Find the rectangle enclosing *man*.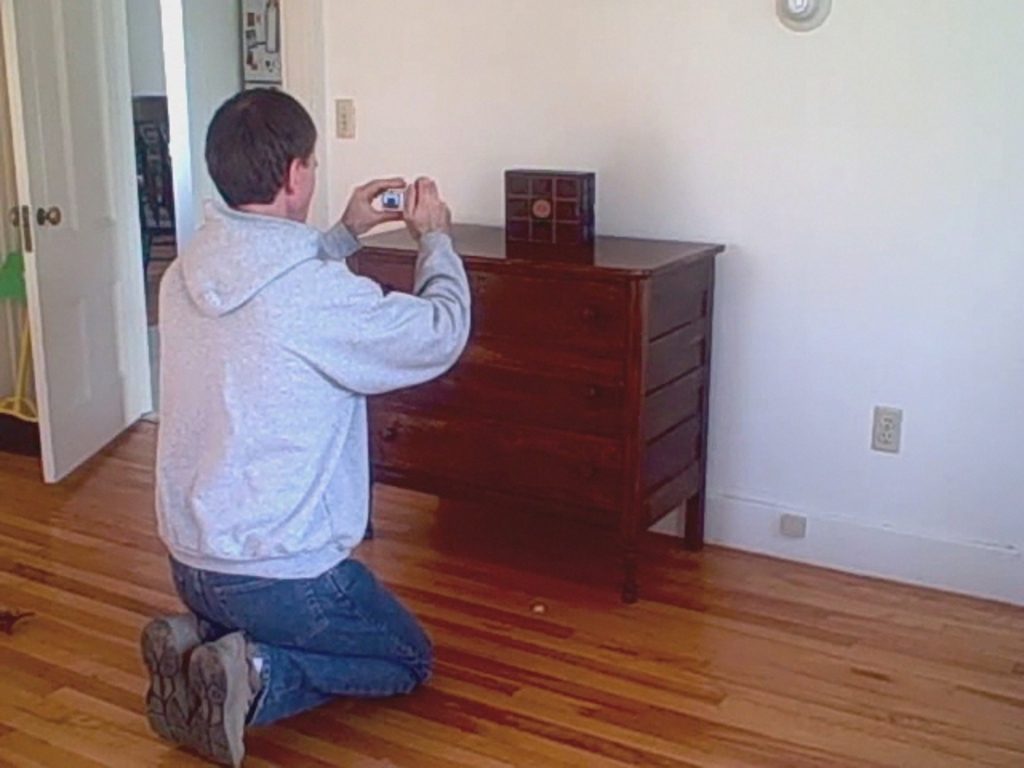
select_region(130, 83, 482, 766).
